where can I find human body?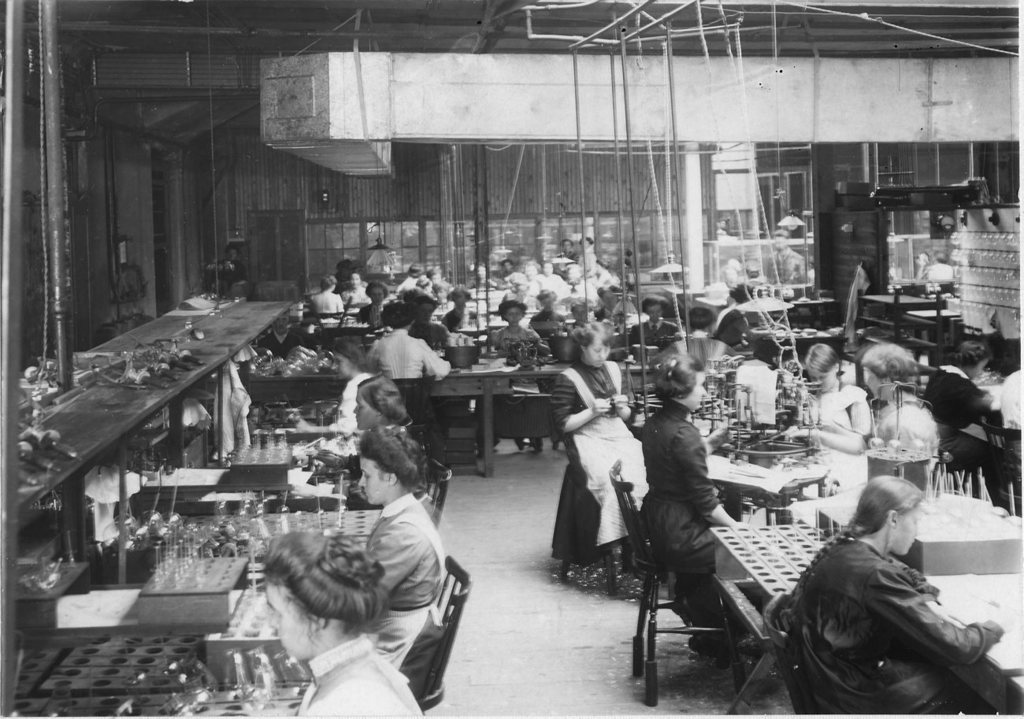
You can find it at bbox(995, 355, 1023, 416).
